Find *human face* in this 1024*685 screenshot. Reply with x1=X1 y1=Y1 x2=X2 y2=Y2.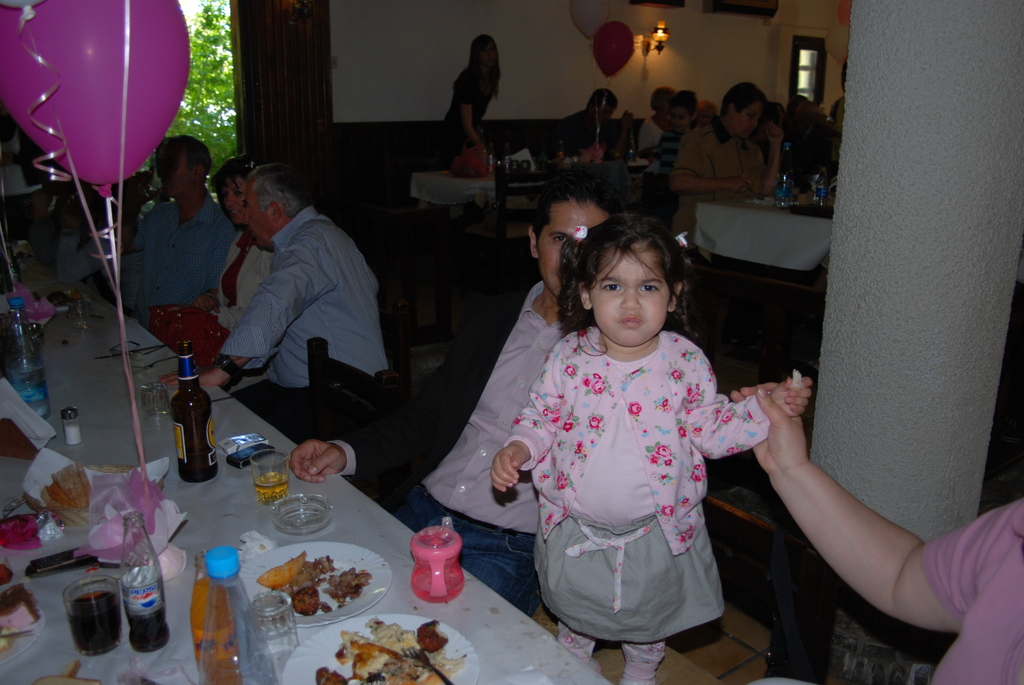
x1=588 y1=244 x2=671 y2=355.
